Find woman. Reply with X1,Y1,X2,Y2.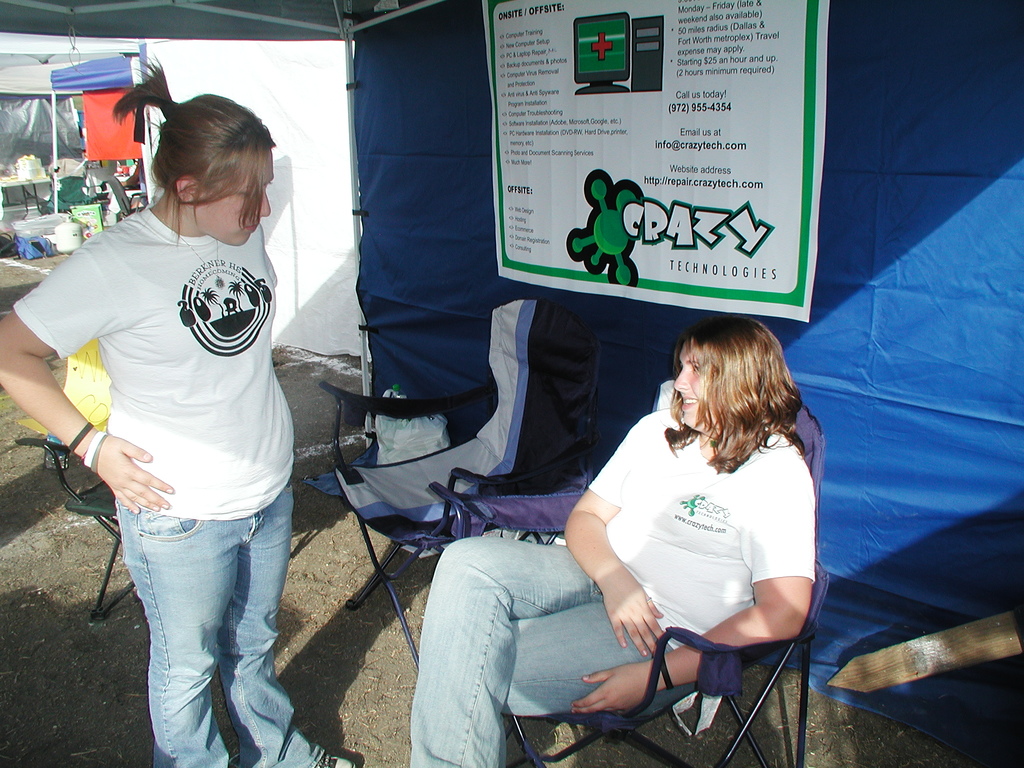
0,49,359,767.
